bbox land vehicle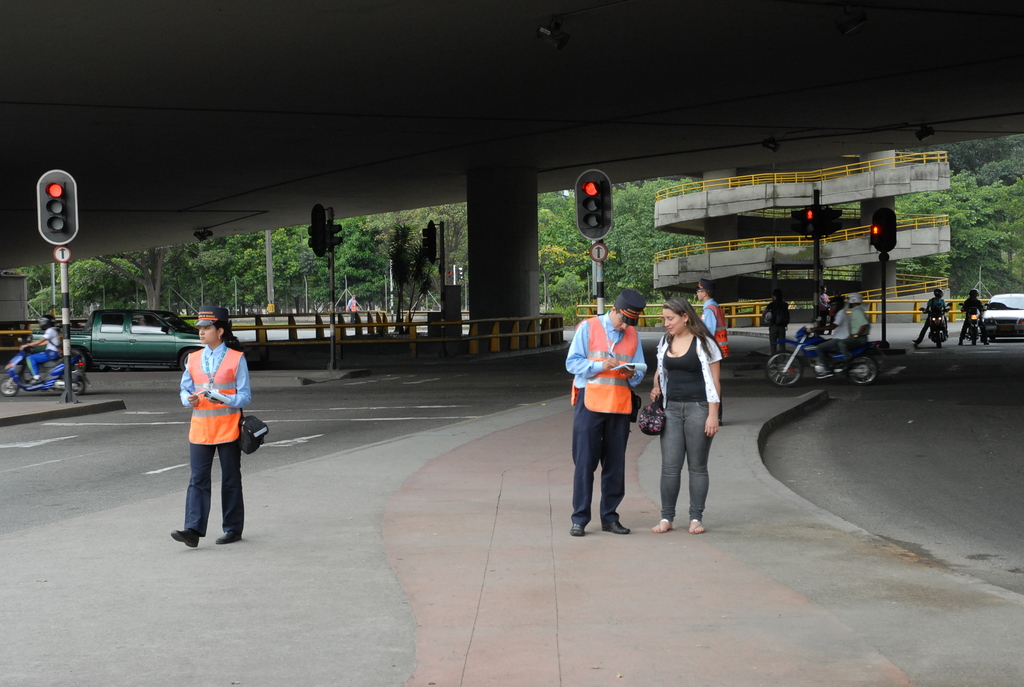
bbox=(31, 310, 244, 367)
